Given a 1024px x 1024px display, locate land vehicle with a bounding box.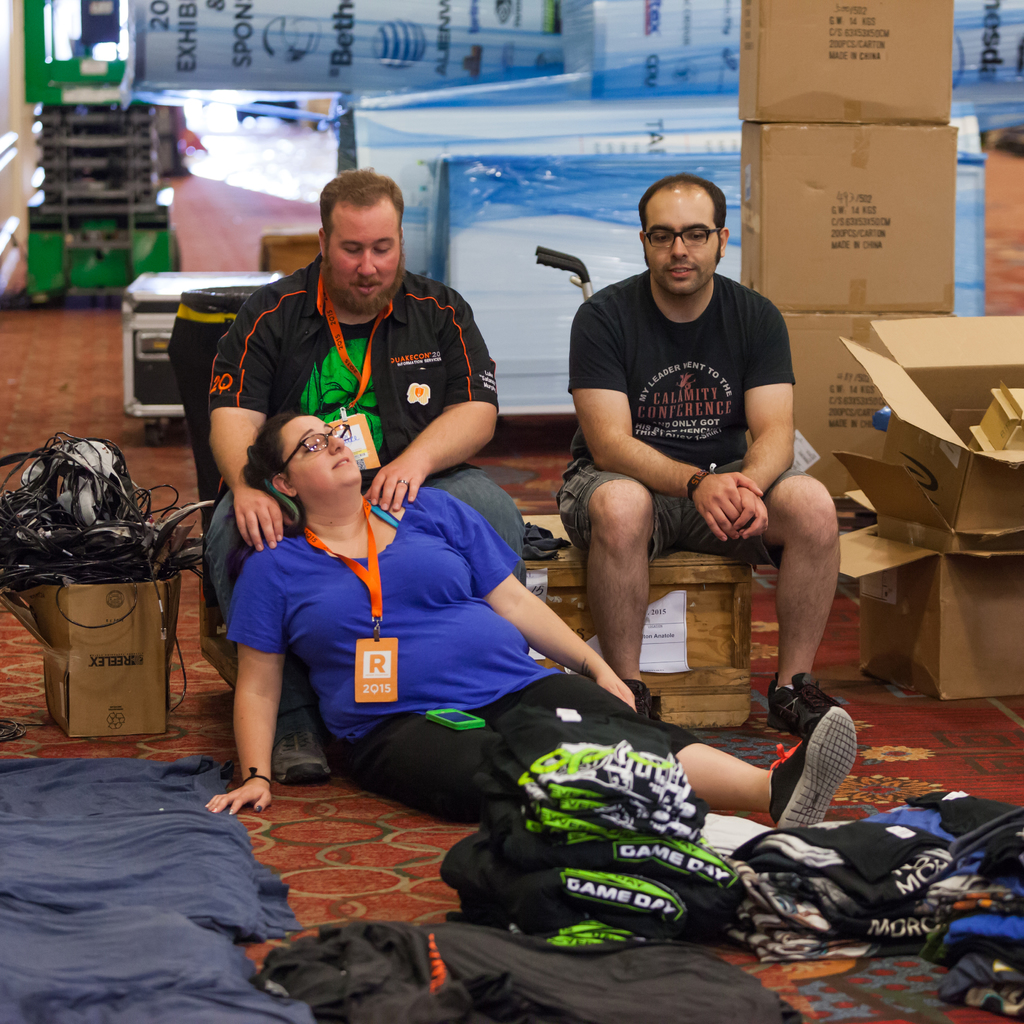
Located: 525,234,602,310.
